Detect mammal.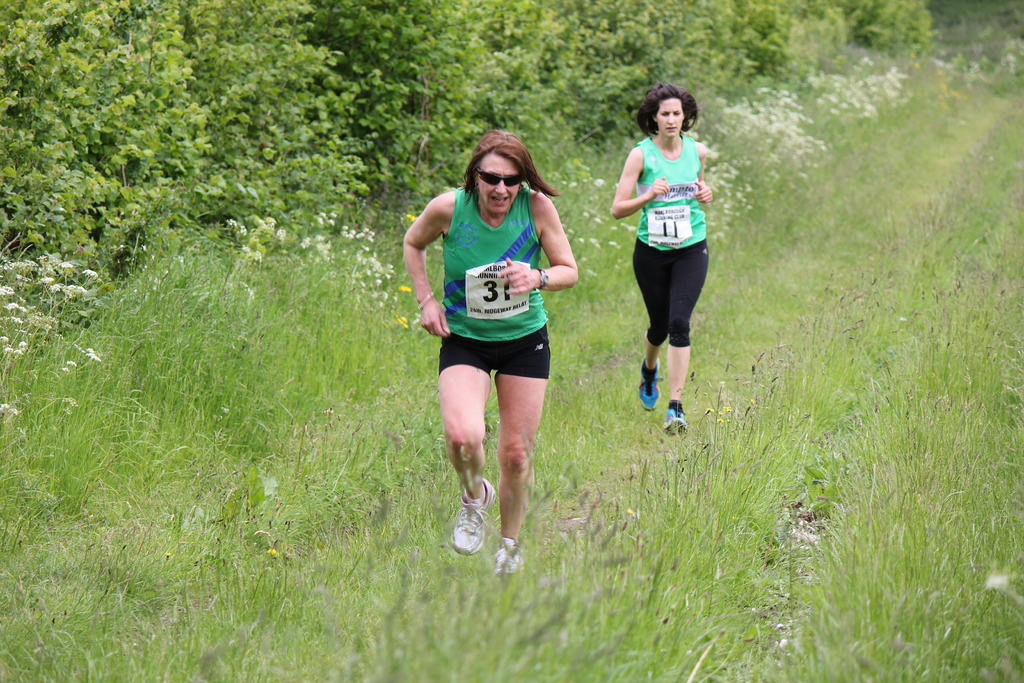
Detected at 405,131,582,572.
